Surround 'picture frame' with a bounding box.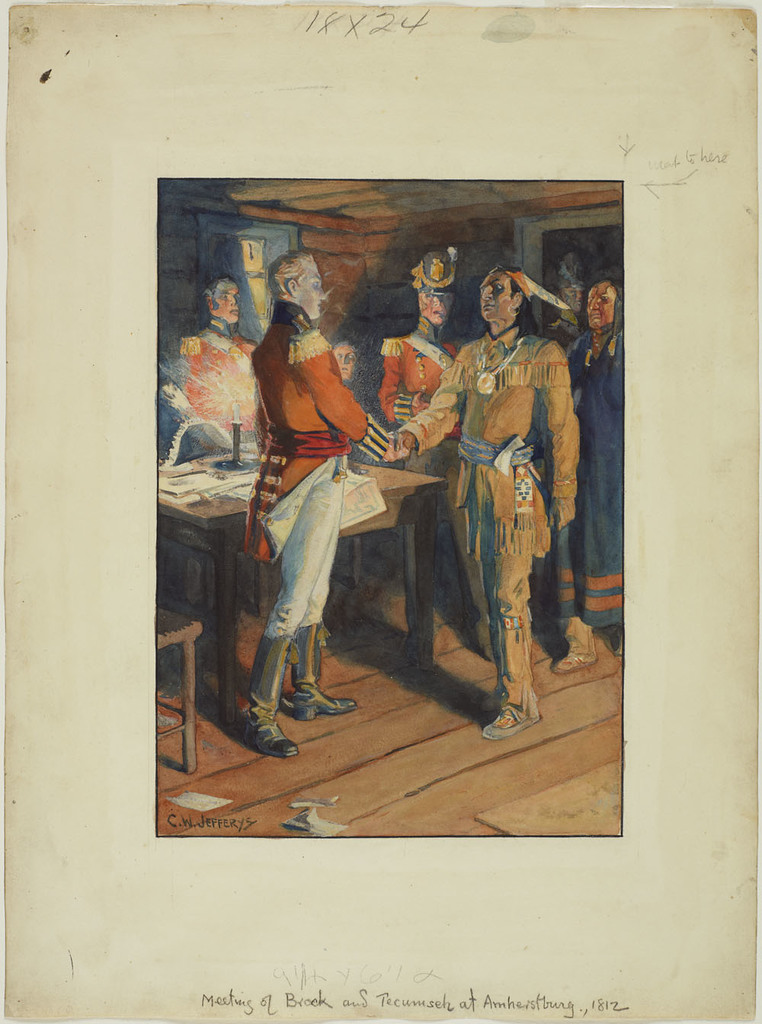
(x1=0, y1=0, x2=761, y2=1023).
